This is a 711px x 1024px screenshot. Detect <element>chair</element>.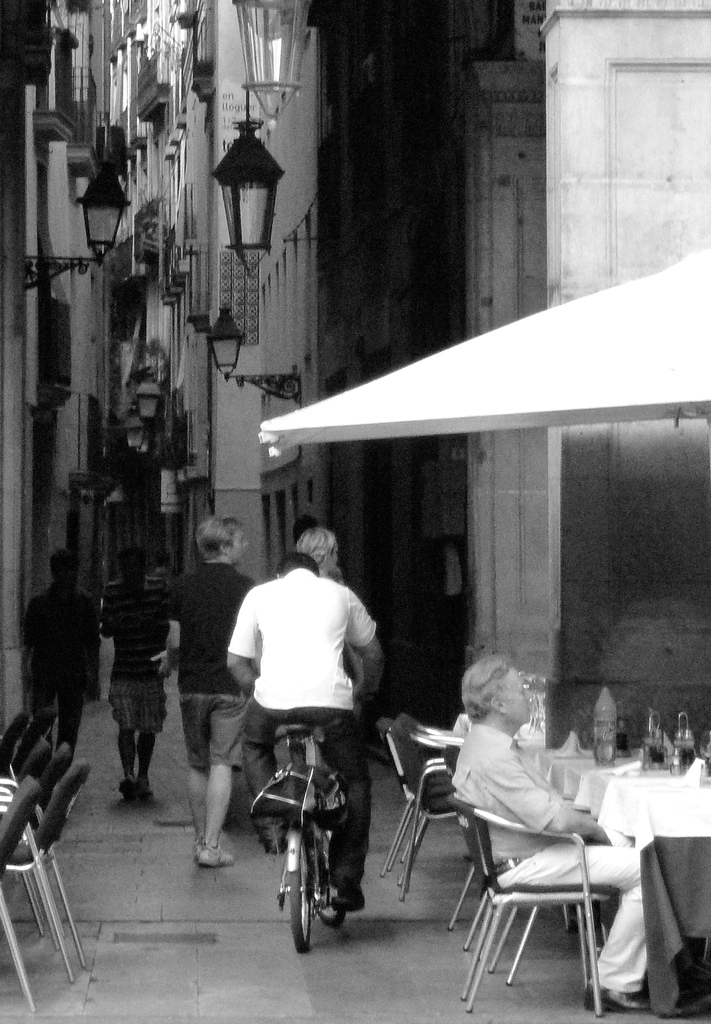
bbox(451, 784, 582, 980).
